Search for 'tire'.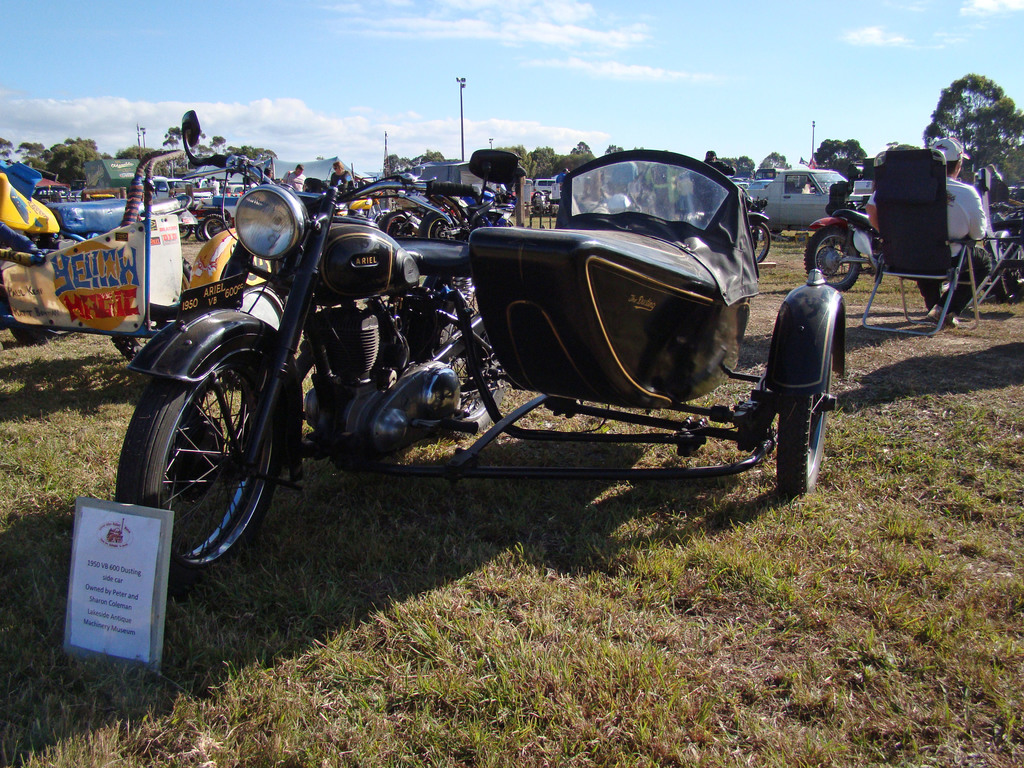
Found at Rect(776, 342, 834, 496).
